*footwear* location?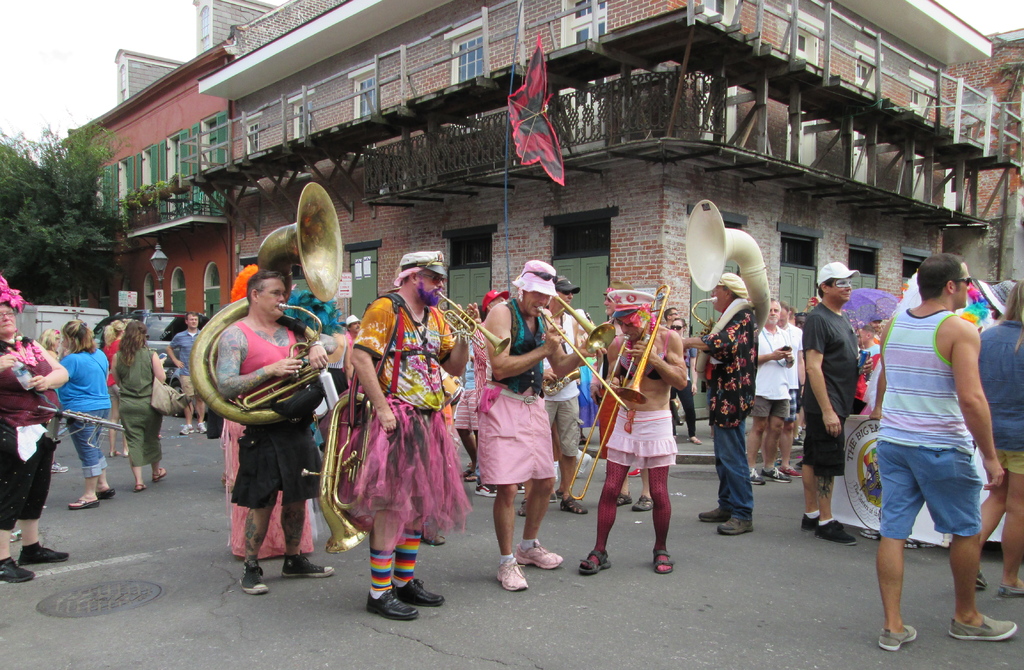
{"left": 579, "top": 552, "right": 612, "bottom": 577}
